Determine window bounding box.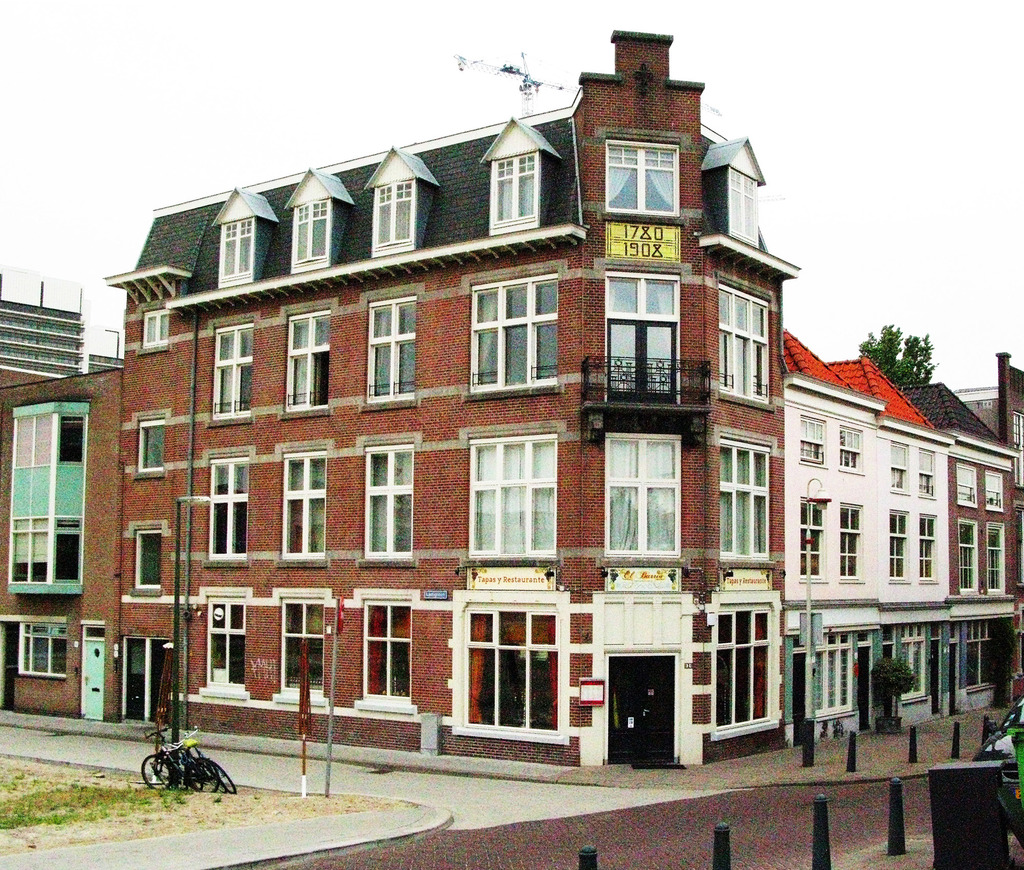
Determined: l=1012, t=411, r=1023, b=487.
